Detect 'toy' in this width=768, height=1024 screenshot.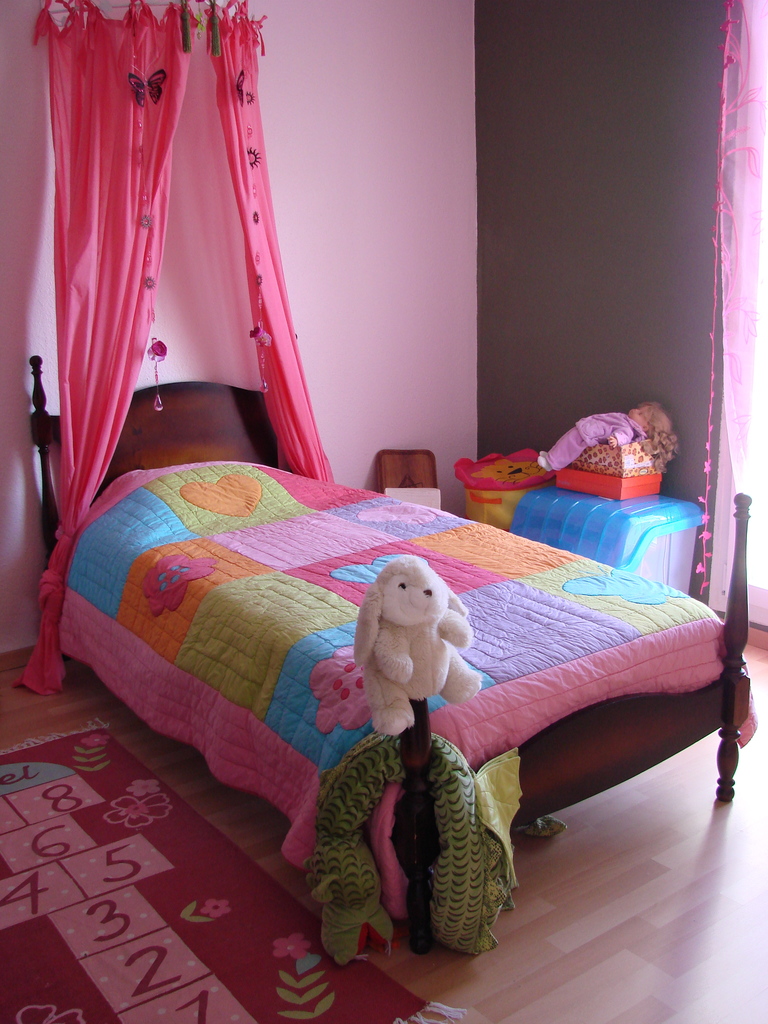
Detection: left=0, top=753, right=241, bottom=1023.
